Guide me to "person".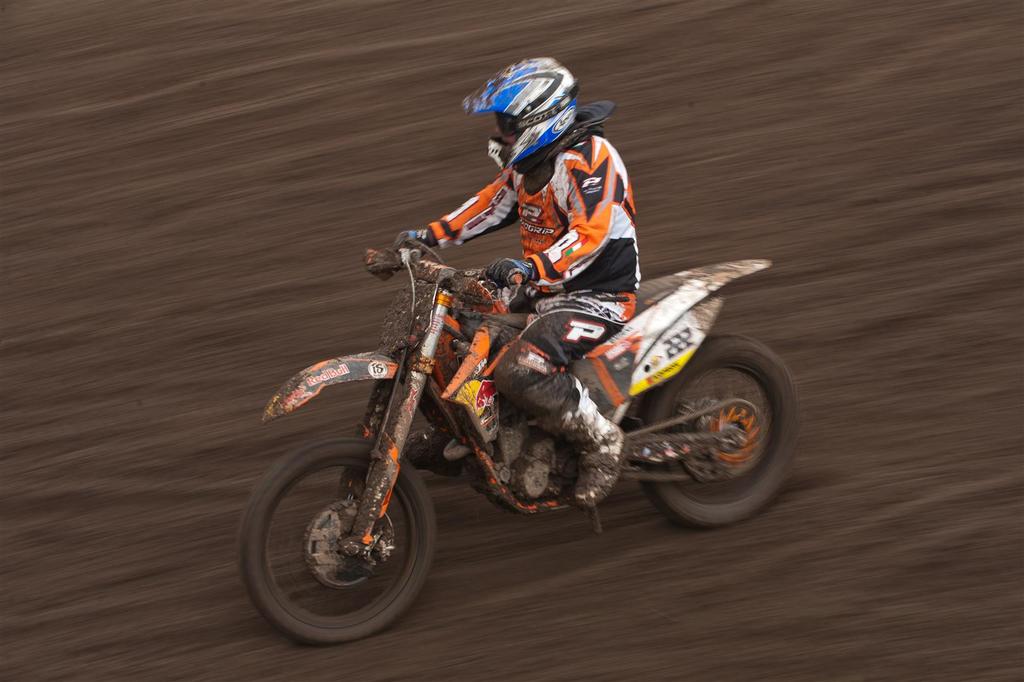
Guidance: [x1=463, y1=55, x2=638, y2=512].
